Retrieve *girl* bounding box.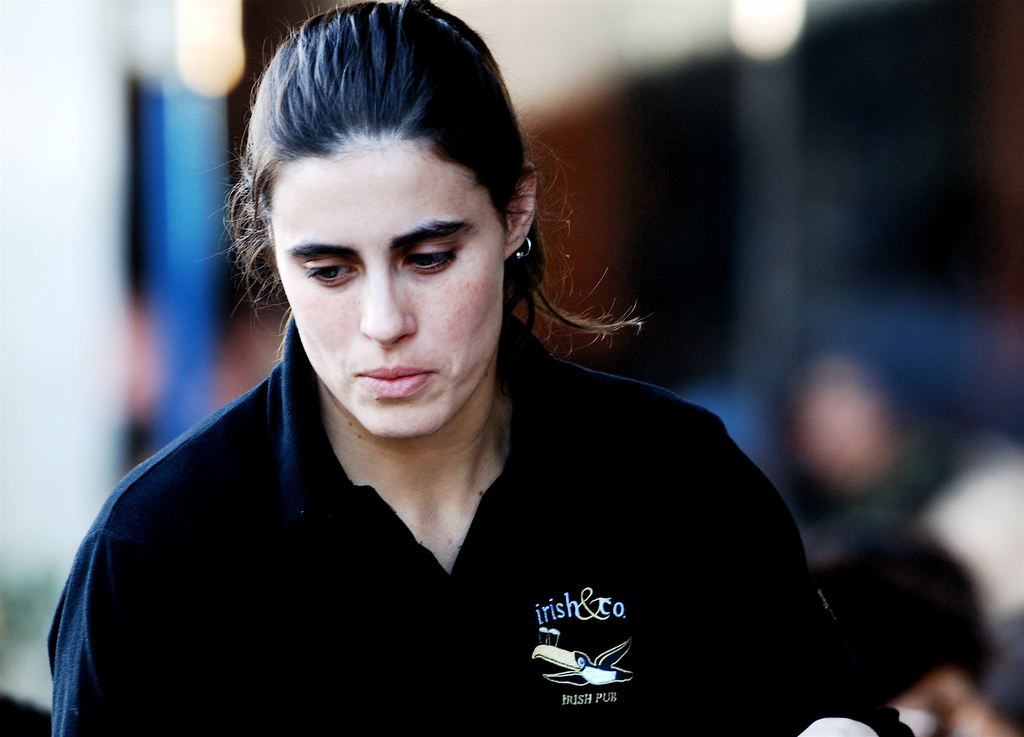
Bounding box: select_region(41, 0, 910, 736).
